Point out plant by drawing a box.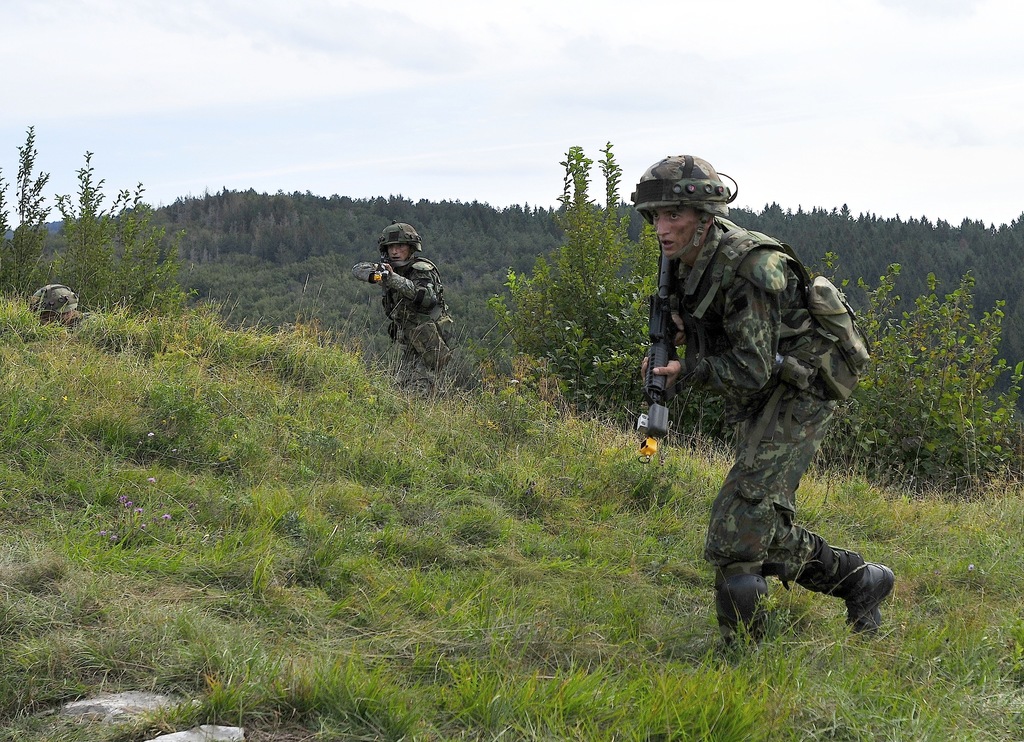
rect(59, 145, 122, 312).
